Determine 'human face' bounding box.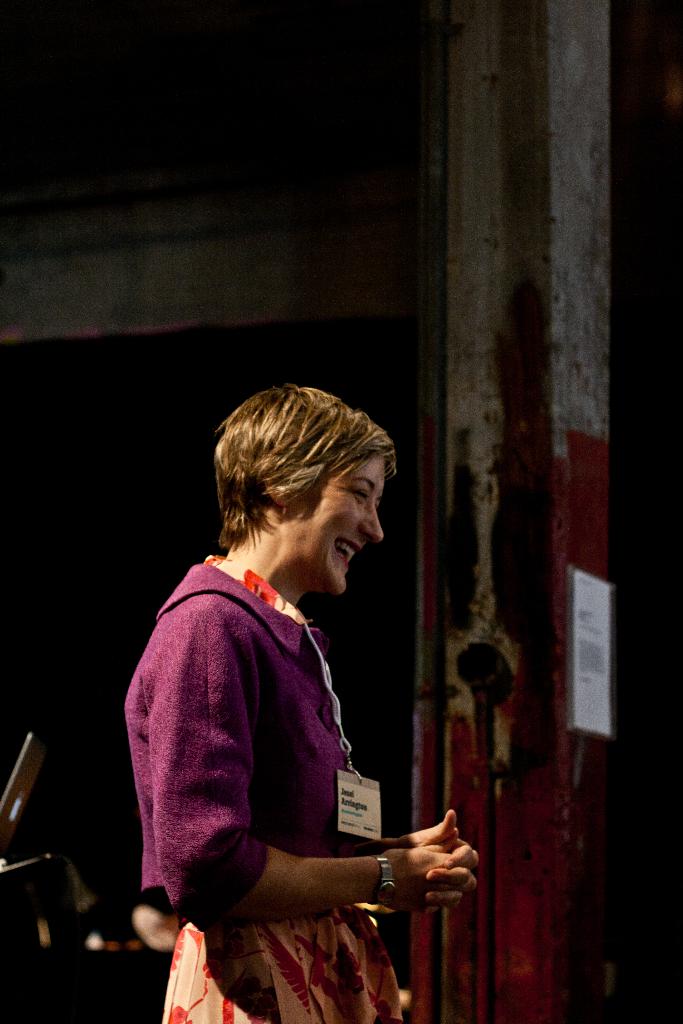
Determined: (284, 454, 395, 598).
